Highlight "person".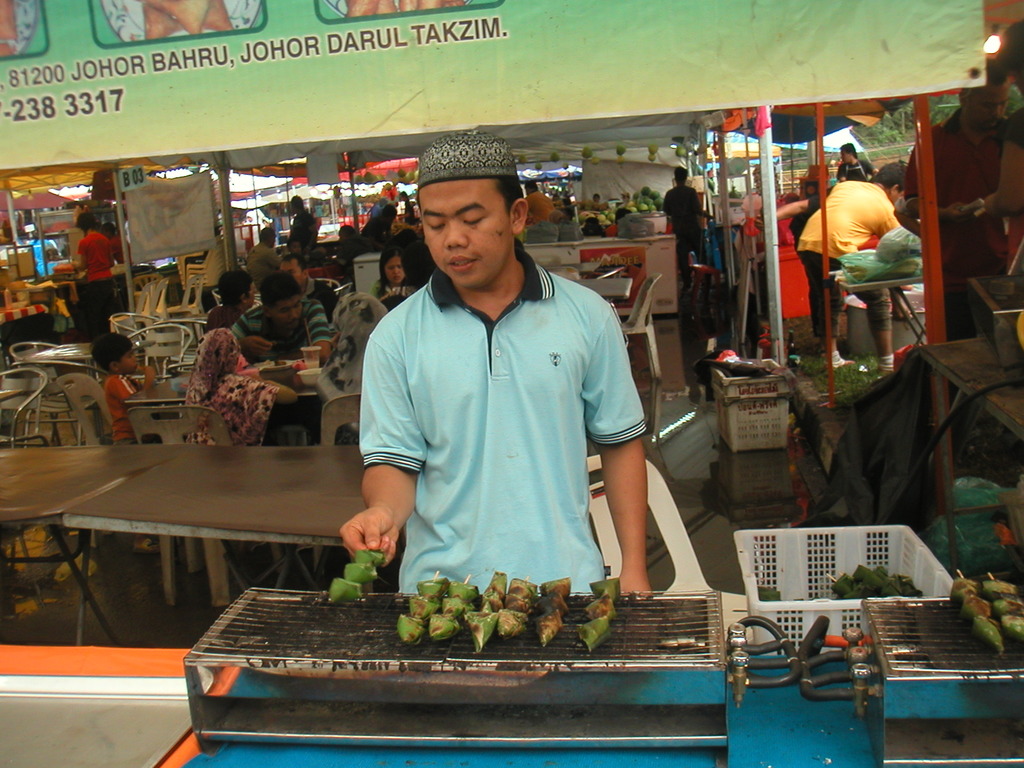
Highlighted region: [x1=665, y1=163, x2=710, y2=296].
